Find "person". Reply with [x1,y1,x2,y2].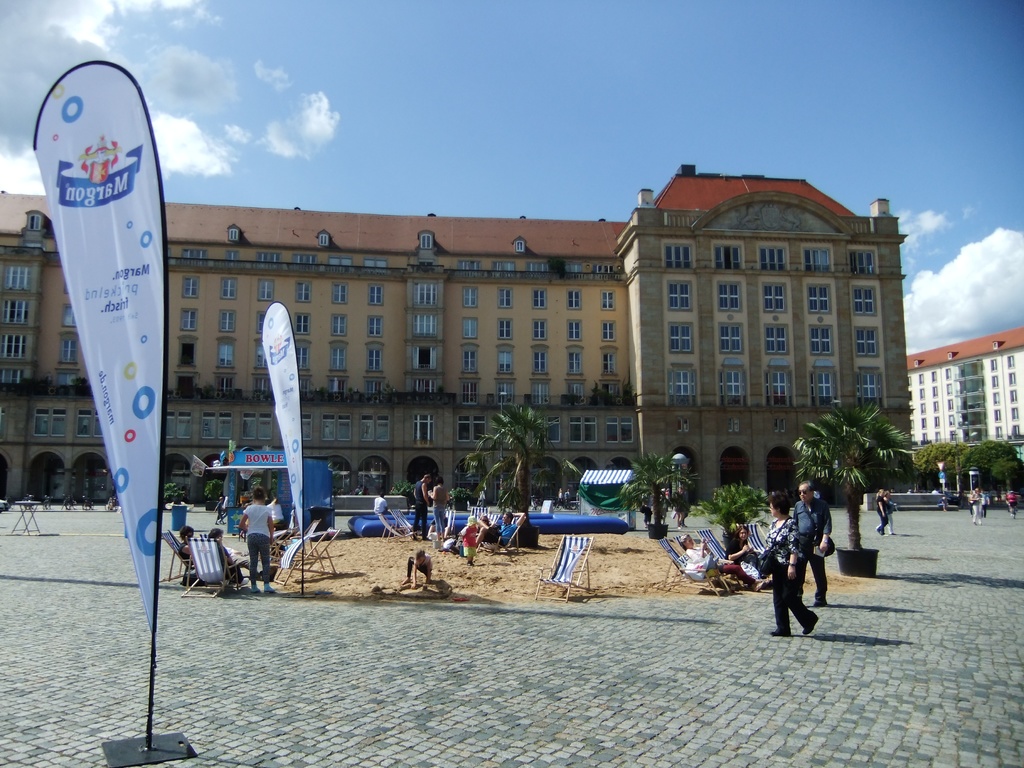
[476,511,526,547].
